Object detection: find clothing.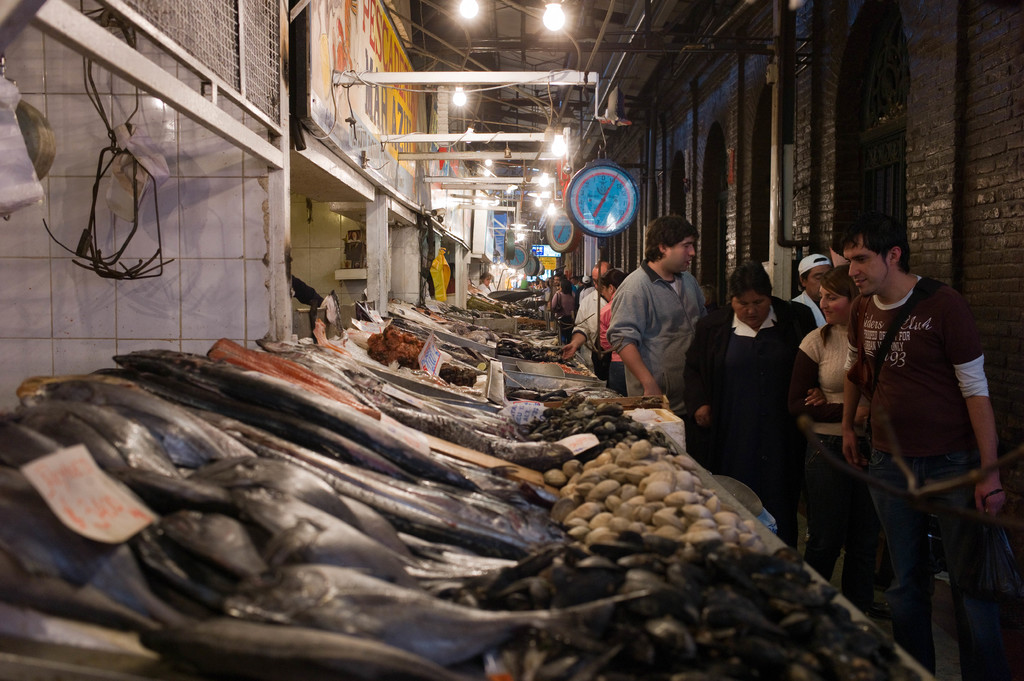
<region>476, 284, 495, 300</region>.
